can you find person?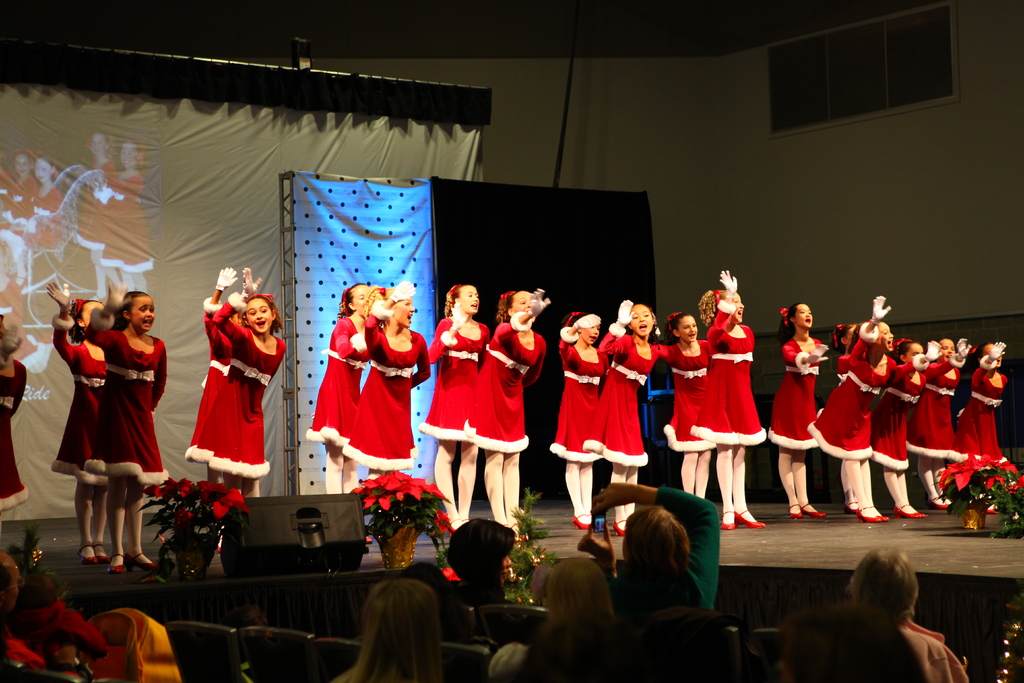
Yes, bounding box: [81,279,167,575].
